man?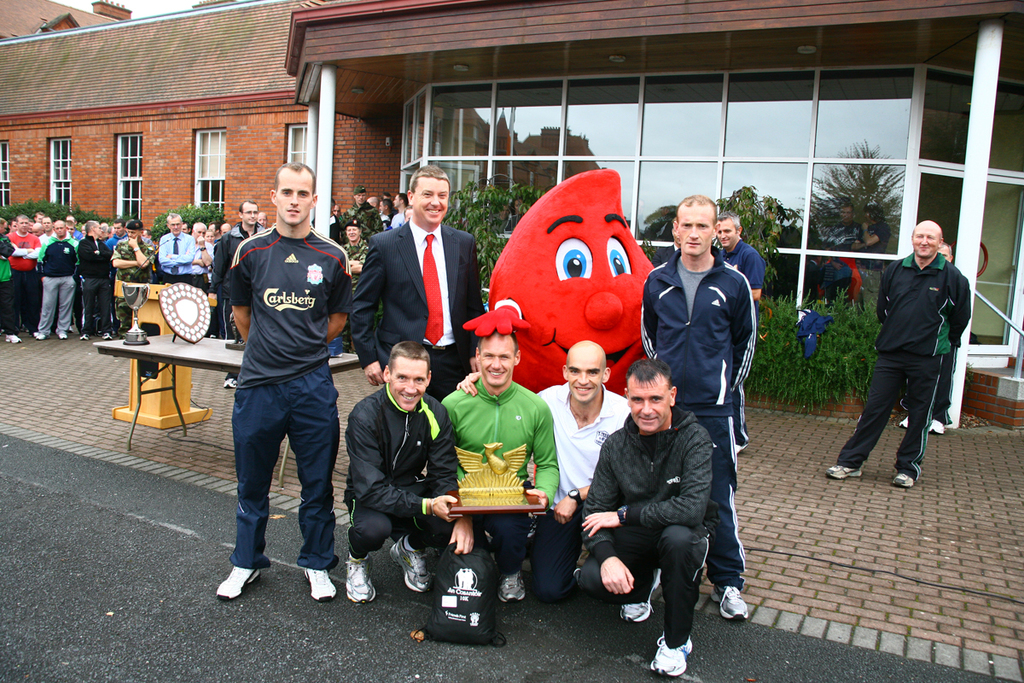
x1=640 y1=192 x2=759 y2=618
